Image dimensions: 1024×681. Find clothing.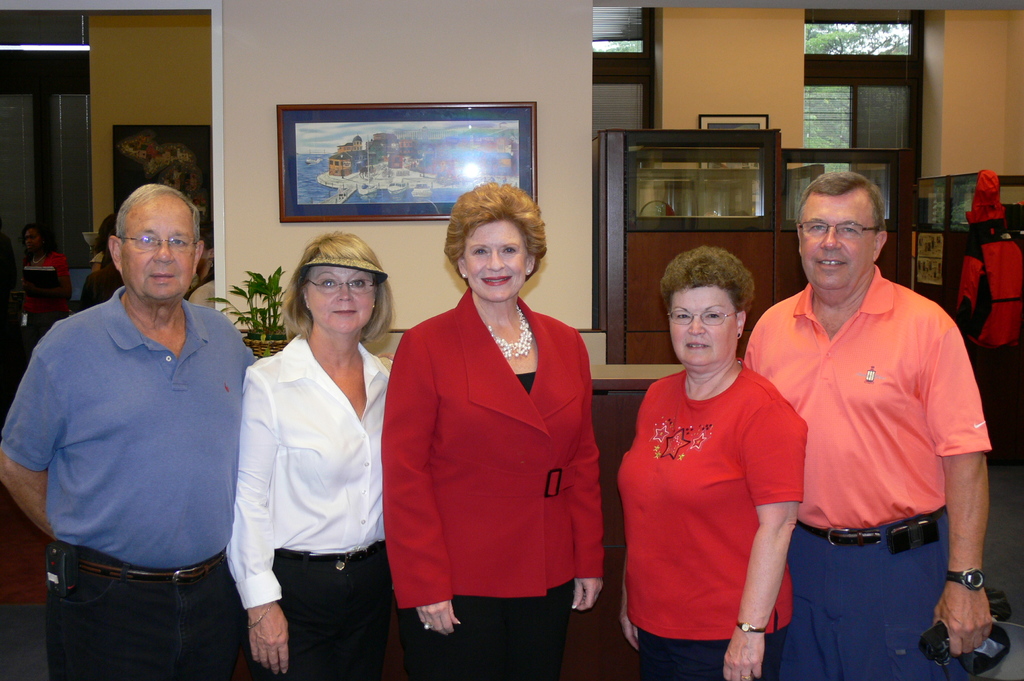
bbox=[742, 262, 993, 680].
